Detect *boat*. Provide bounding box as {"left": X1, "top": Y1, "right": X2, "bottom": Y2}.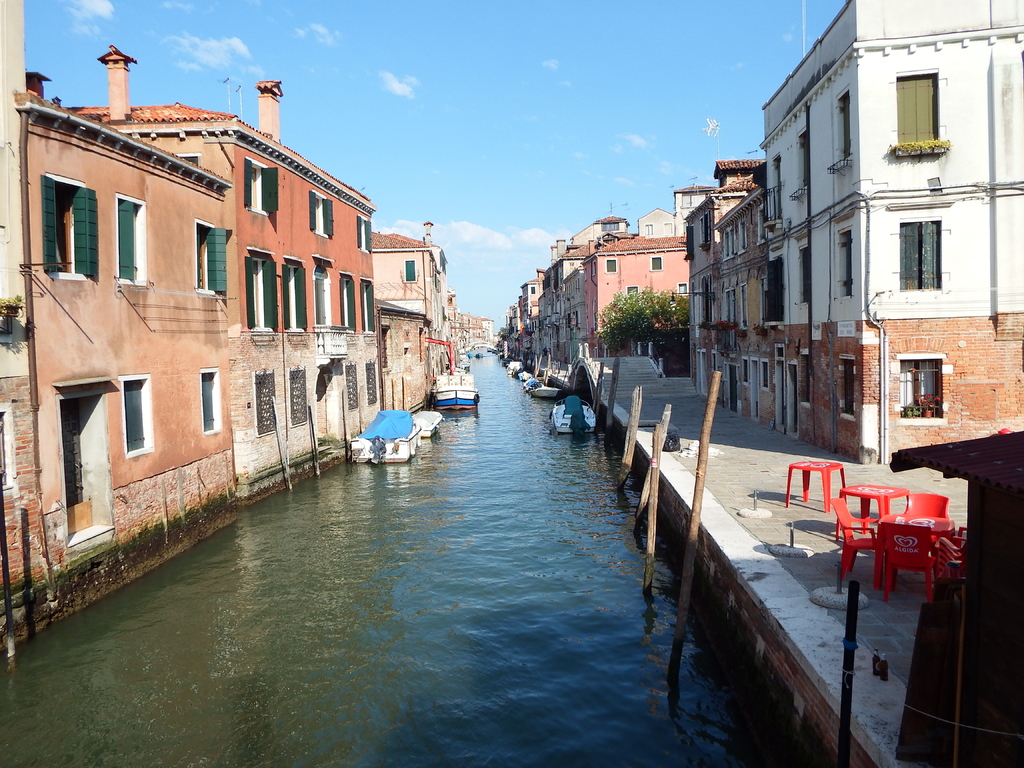
{"left": 477, "top": 352, "right": 483, "bottom": 358}.
